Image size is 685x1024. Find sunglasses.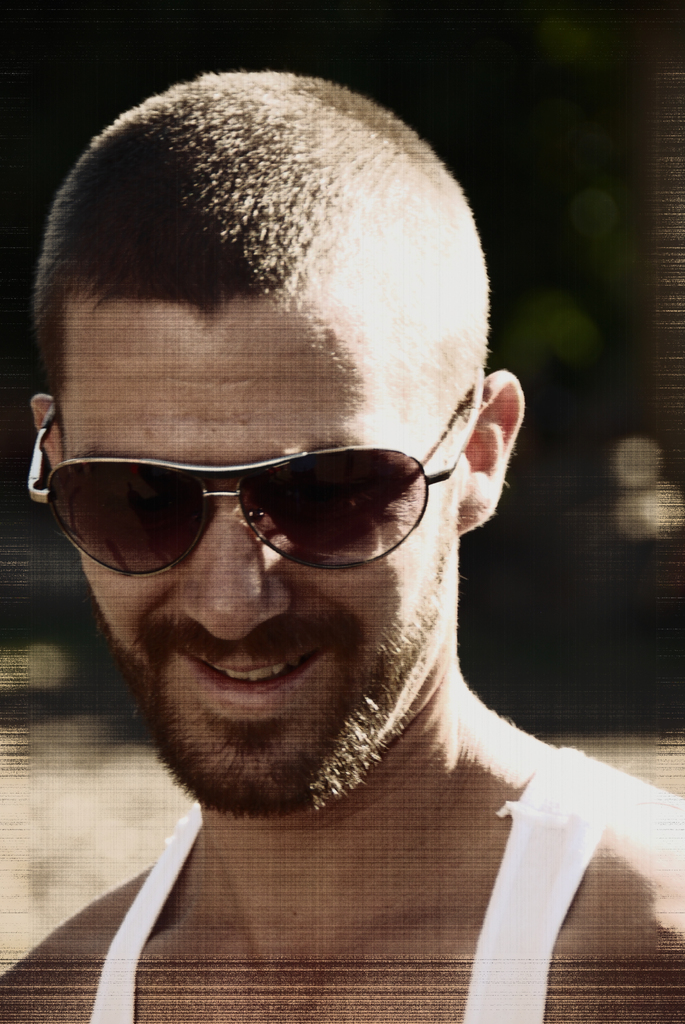
select_region(22, 396, 487, 581).
